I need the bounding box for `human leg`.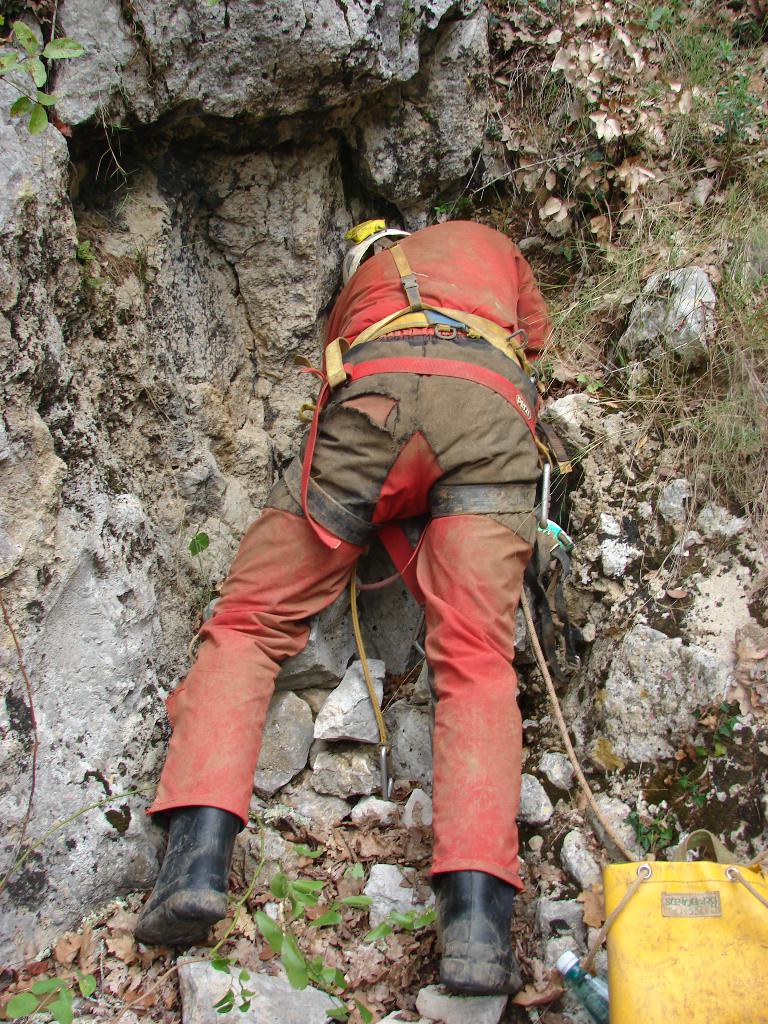
Here it is: locate(415, 381, 525, 989).
